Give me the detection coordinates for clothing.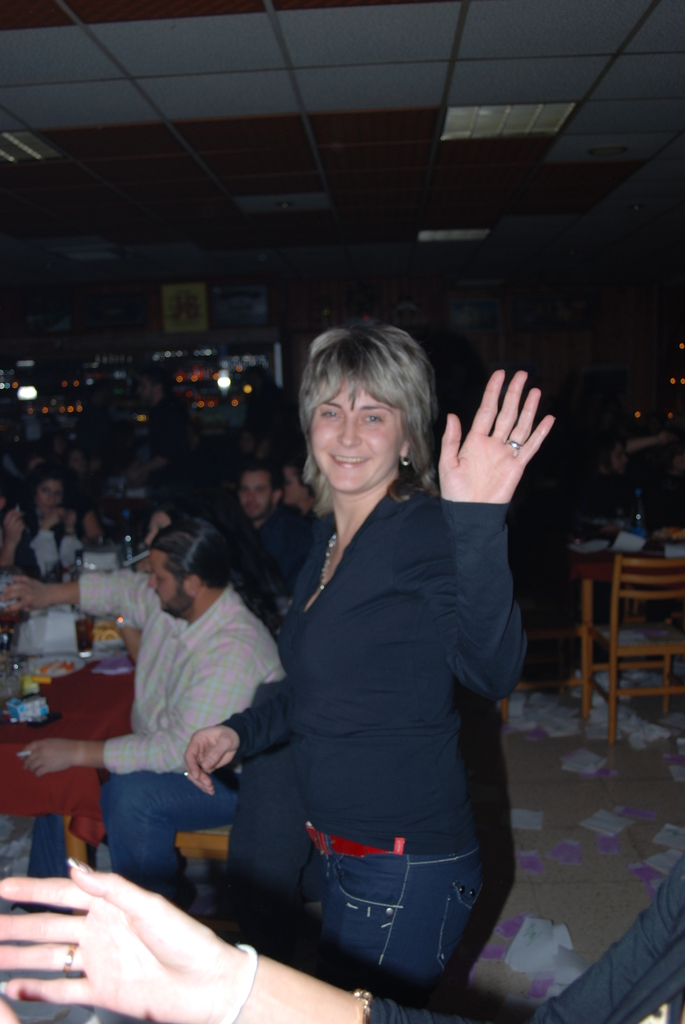
locate(196, 443, 543, 942).
